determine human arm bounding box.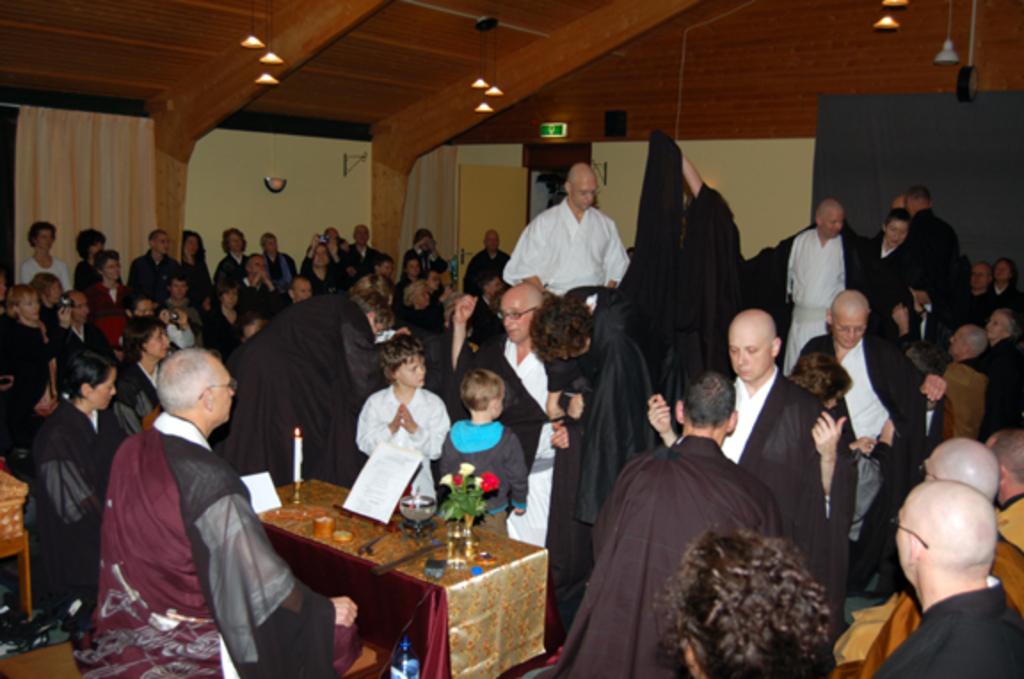
Determined: x1=512 y1=434 x2=526 y2=515.
